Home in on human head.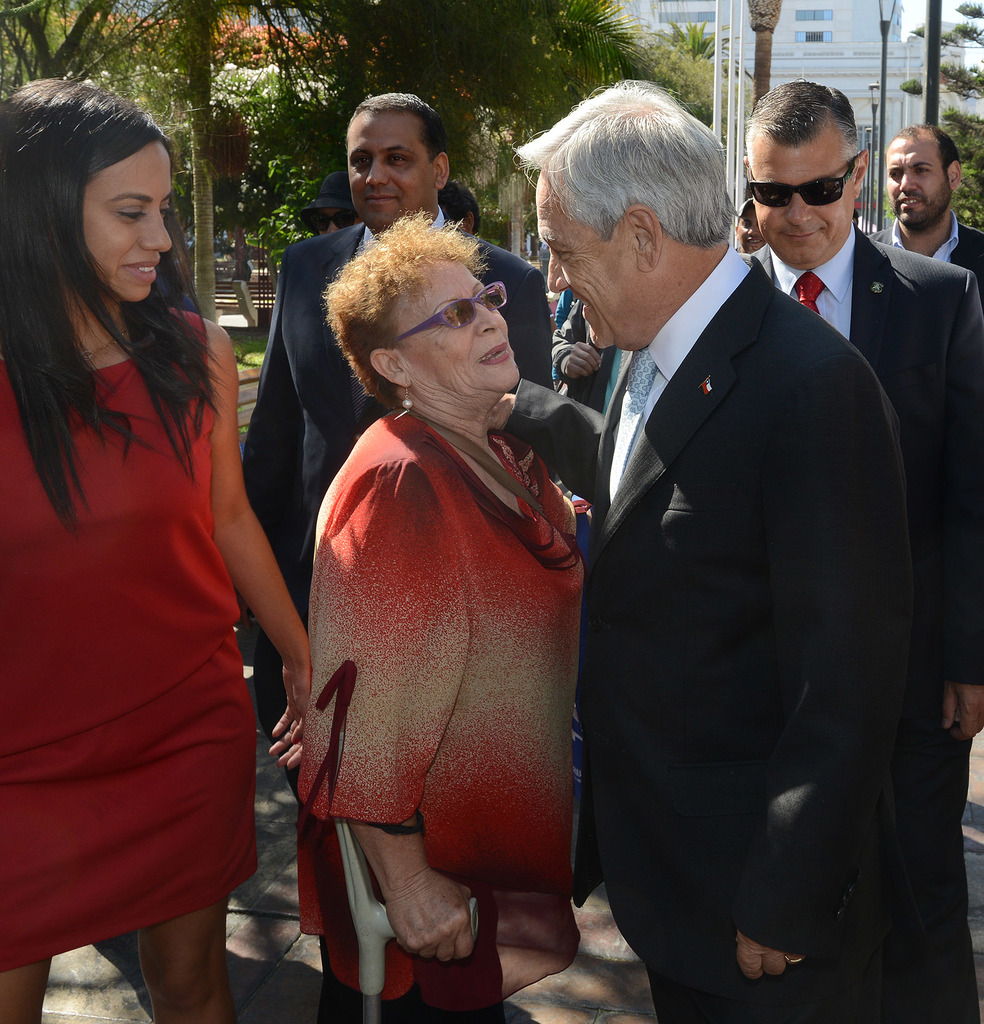
Homed in at <region>345, 91, 449, 232</region>.
